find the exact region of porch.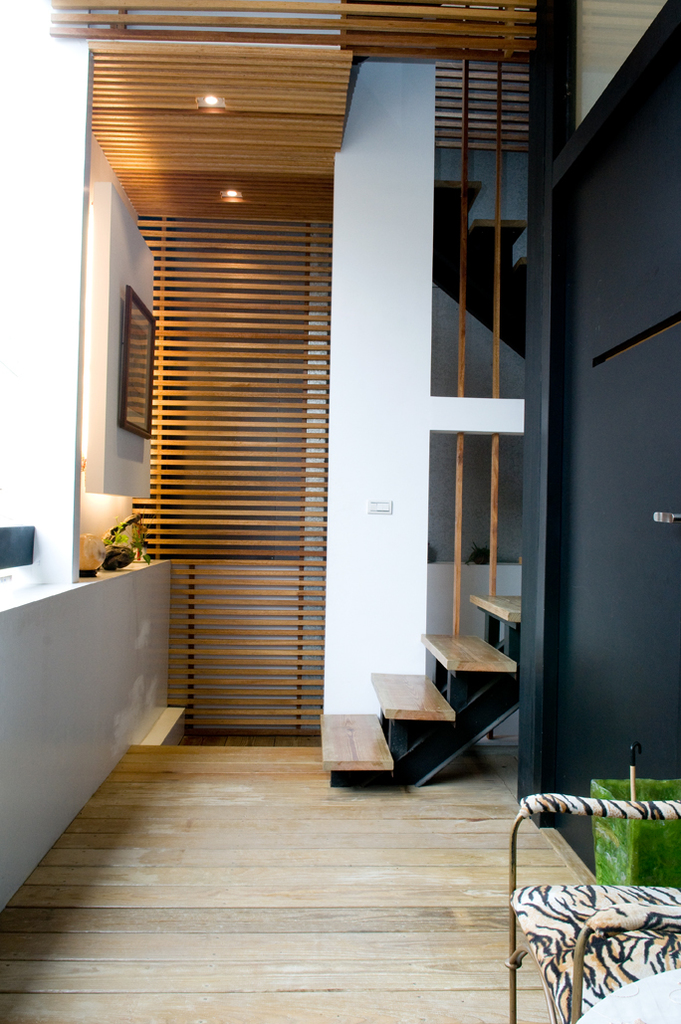
Exact region: select_region(0, 0, 677, 1019).
